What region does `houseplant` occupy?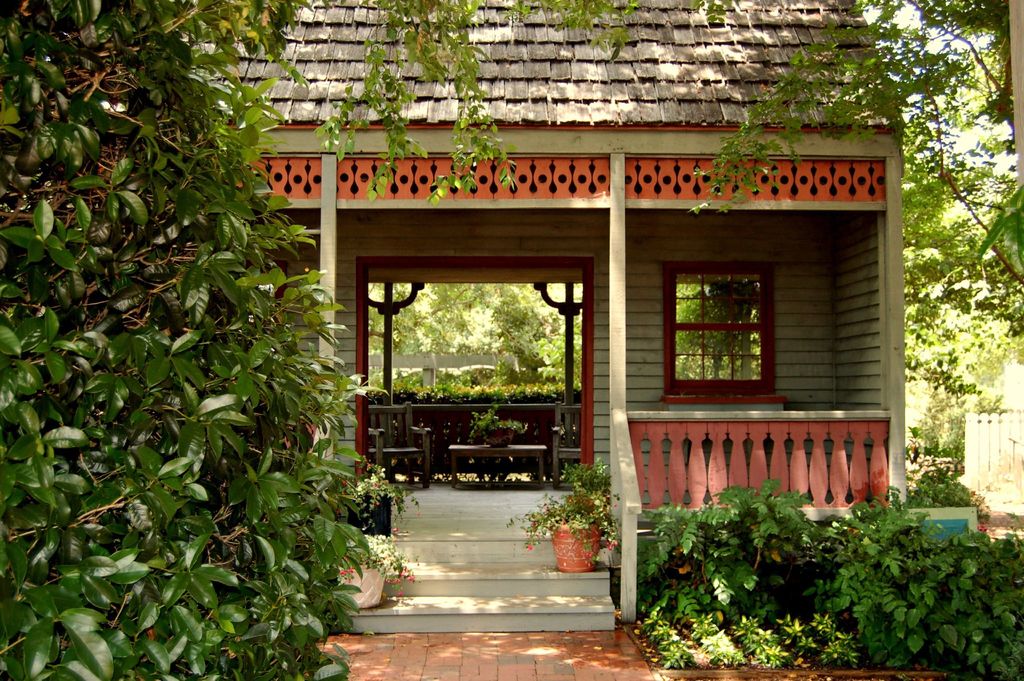
bbox=[337, 531, 425, 615].
